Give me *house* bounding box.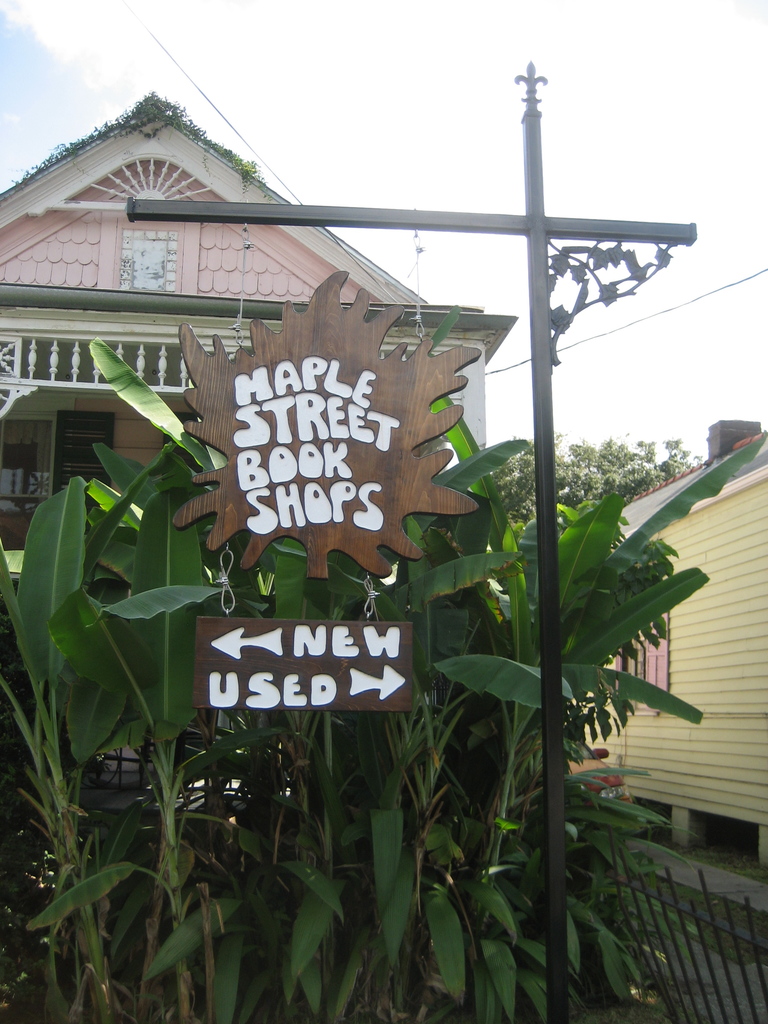
crop(576, 413, 767, 847).
